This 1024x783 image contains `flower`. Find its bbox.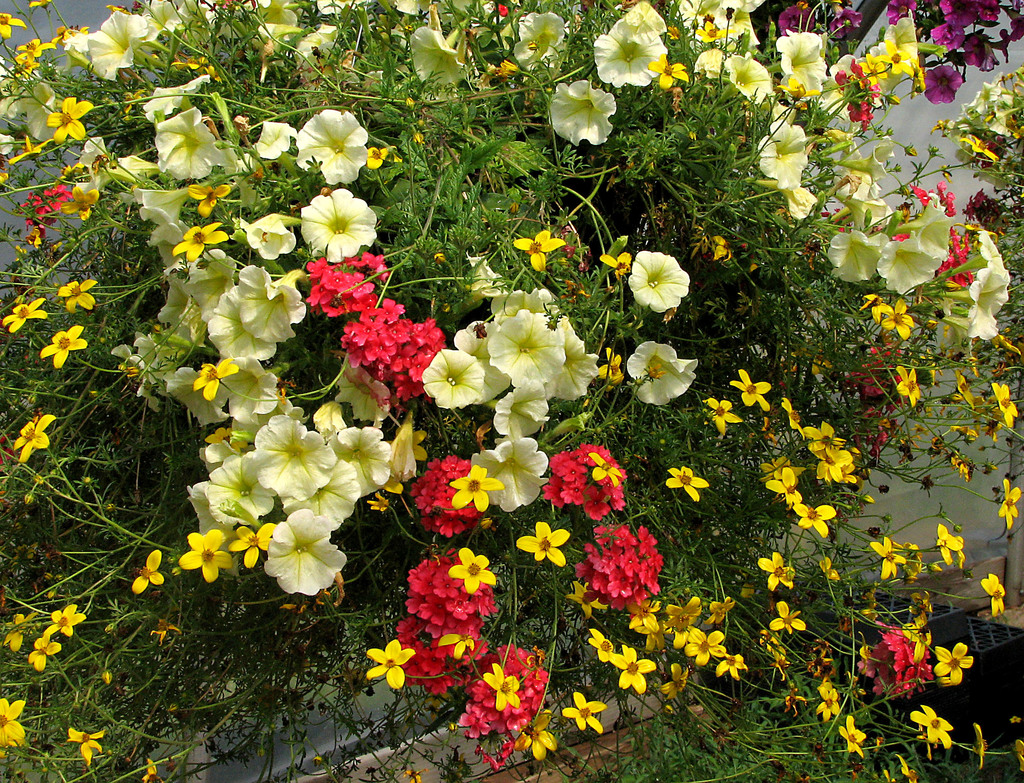
Rect(999, 483, 1017, 531).
